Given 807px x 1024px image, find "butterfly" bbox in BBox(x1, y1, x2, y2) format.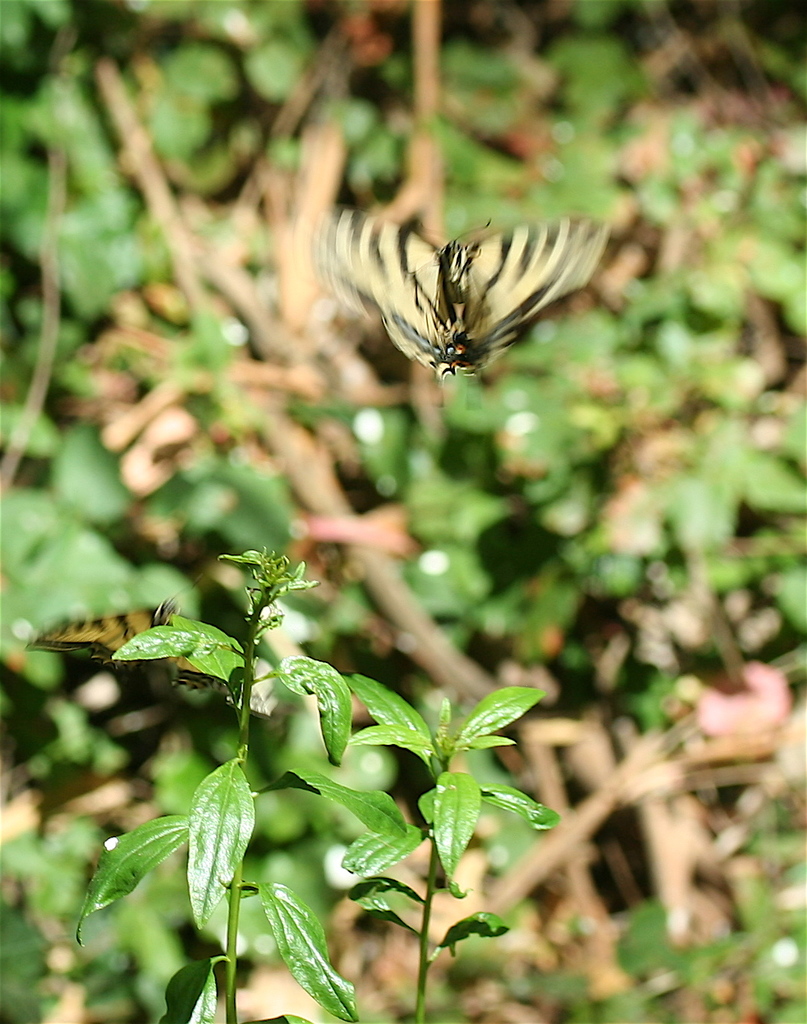
BBox(327, 189, 611, 394).
